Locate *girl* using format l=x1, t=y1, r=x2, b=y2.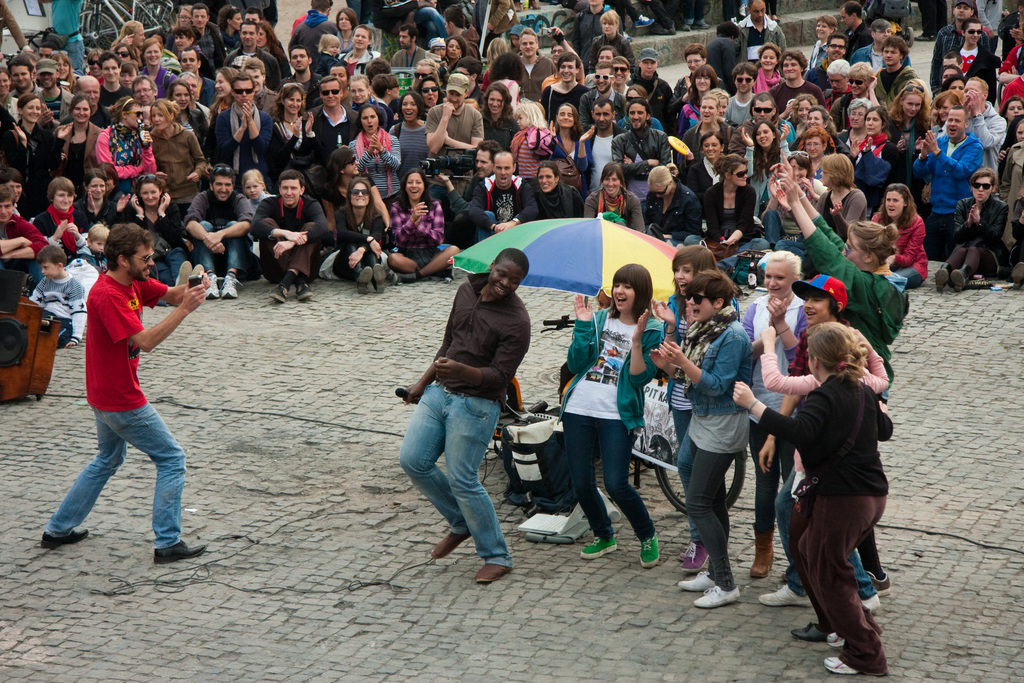
l=221, t=6, r=241, b=51.
